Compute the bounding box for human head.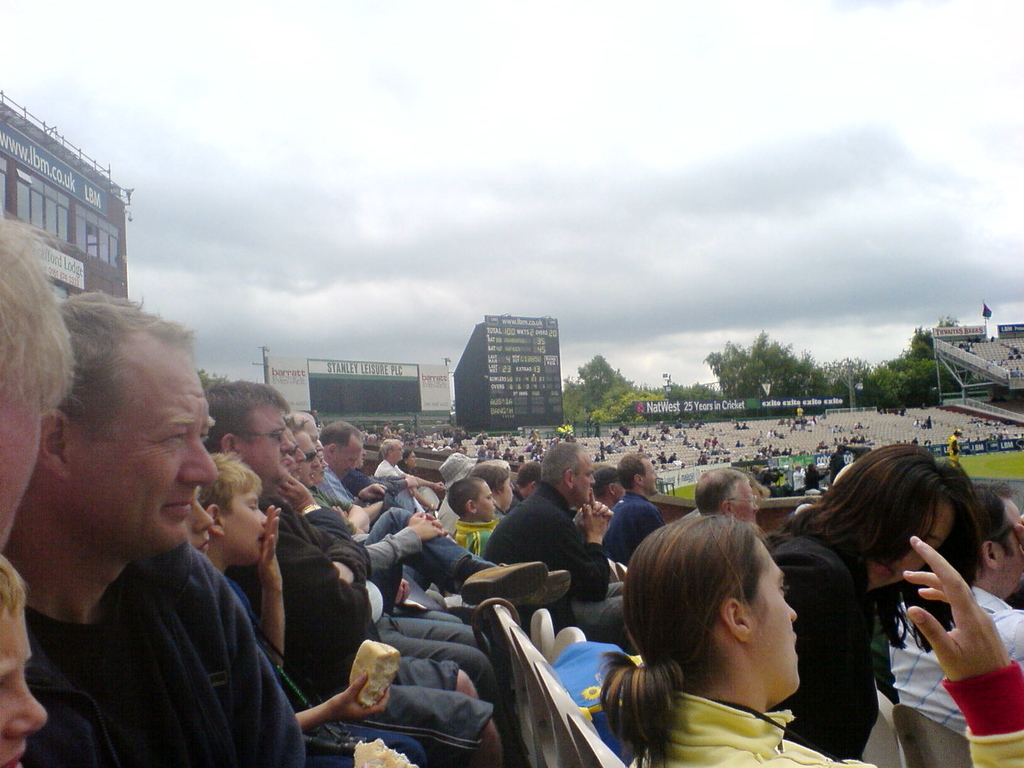
{"x1": 399, "y1": 450, "x2": 419, "y2": 471}.
